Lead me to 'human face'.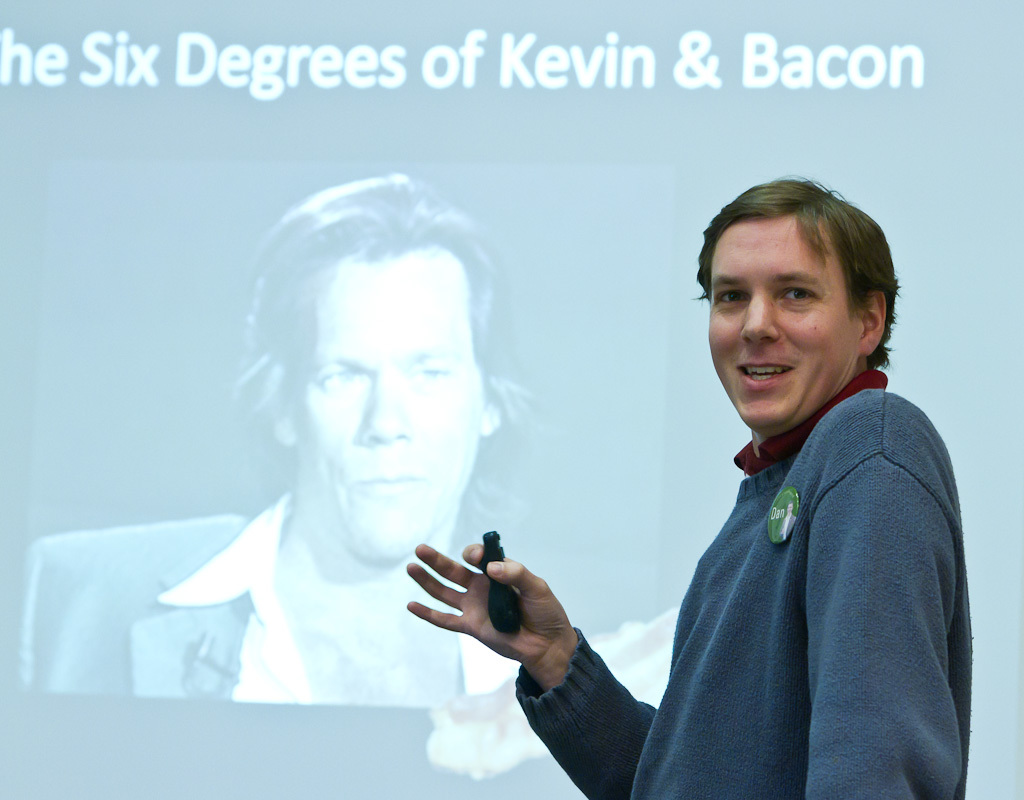
Lead to x1=706 y1=220 x2=856 y2=434.
